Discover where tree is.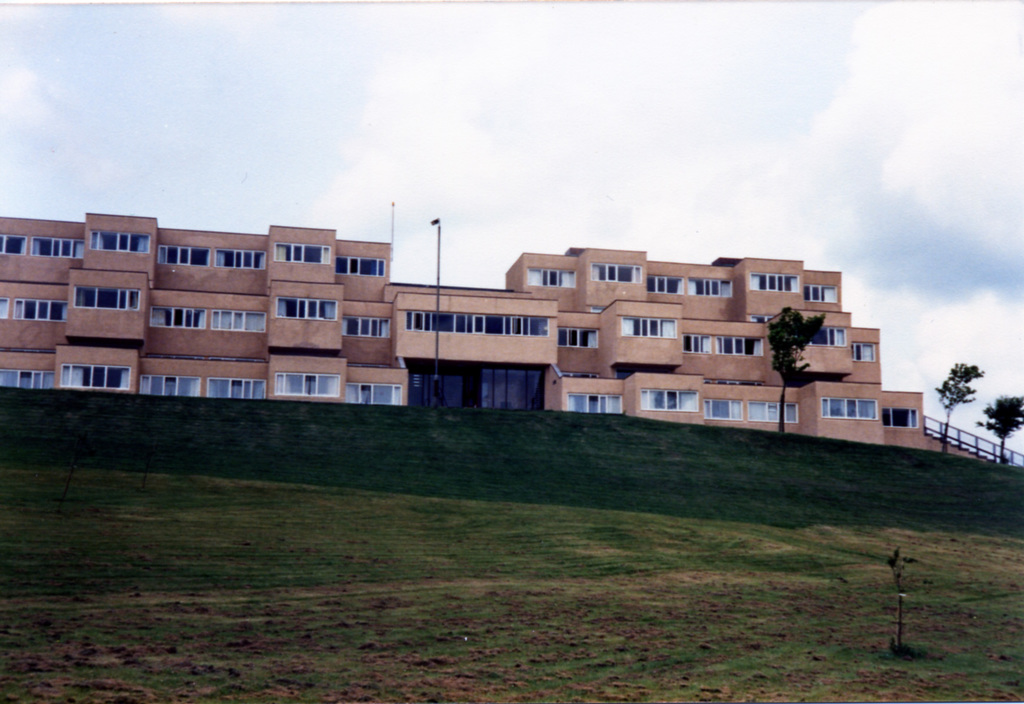
Discovered at rect(980, 394, 1023, 451).
